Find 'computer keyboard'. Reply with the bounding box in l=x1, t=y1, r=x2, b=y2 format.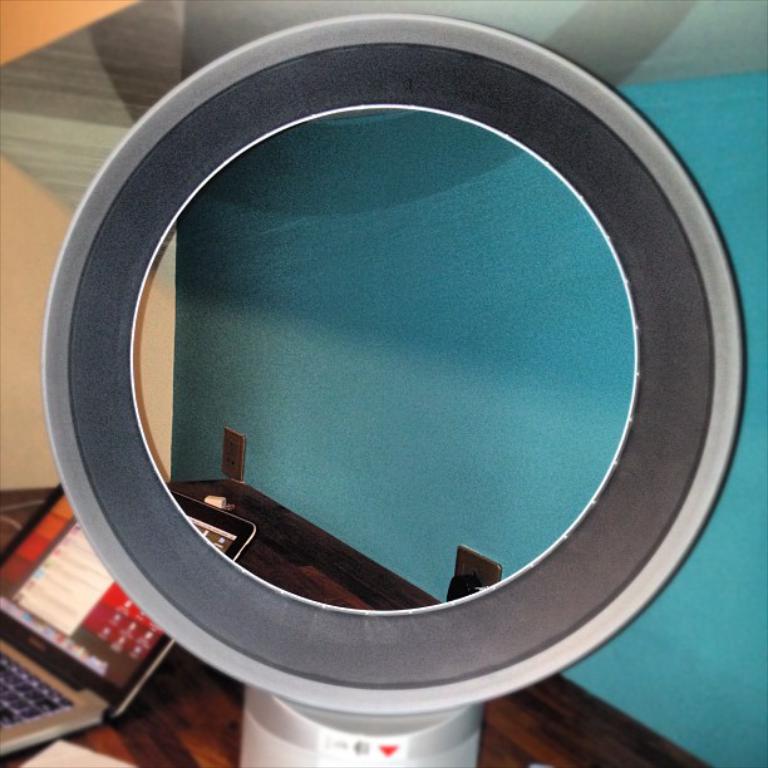
l=0, t=651, r=75, b=730.
